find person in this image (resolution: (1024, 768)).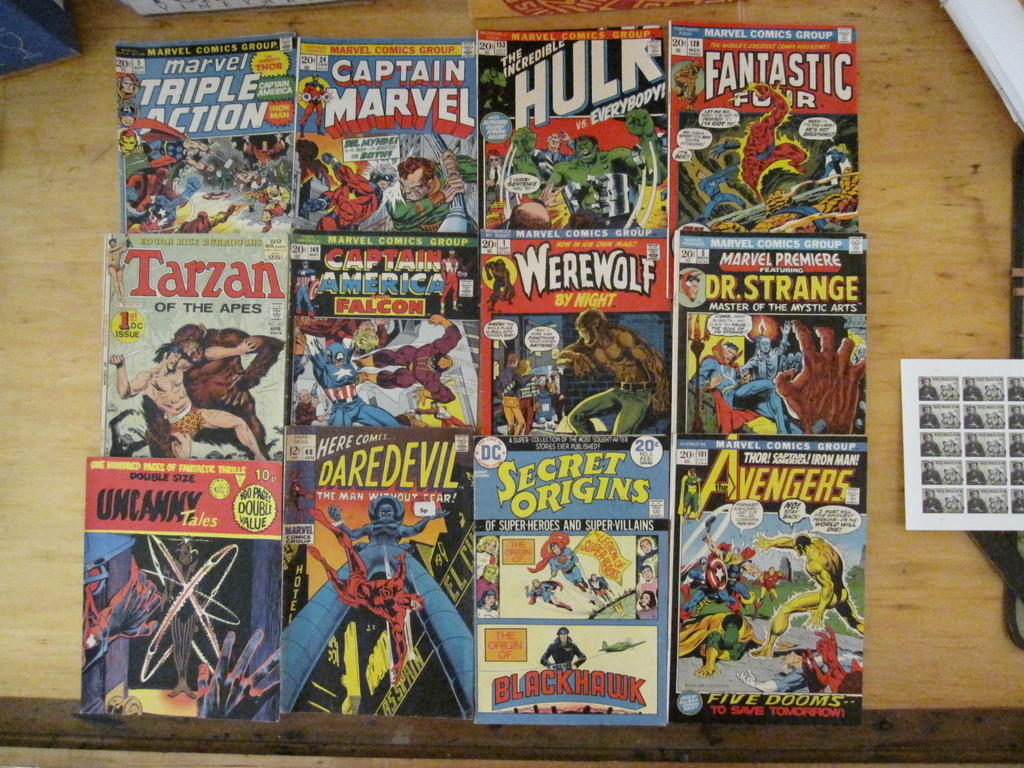
pyautogui.locateOnScreen(943, 466, 952, 484).
